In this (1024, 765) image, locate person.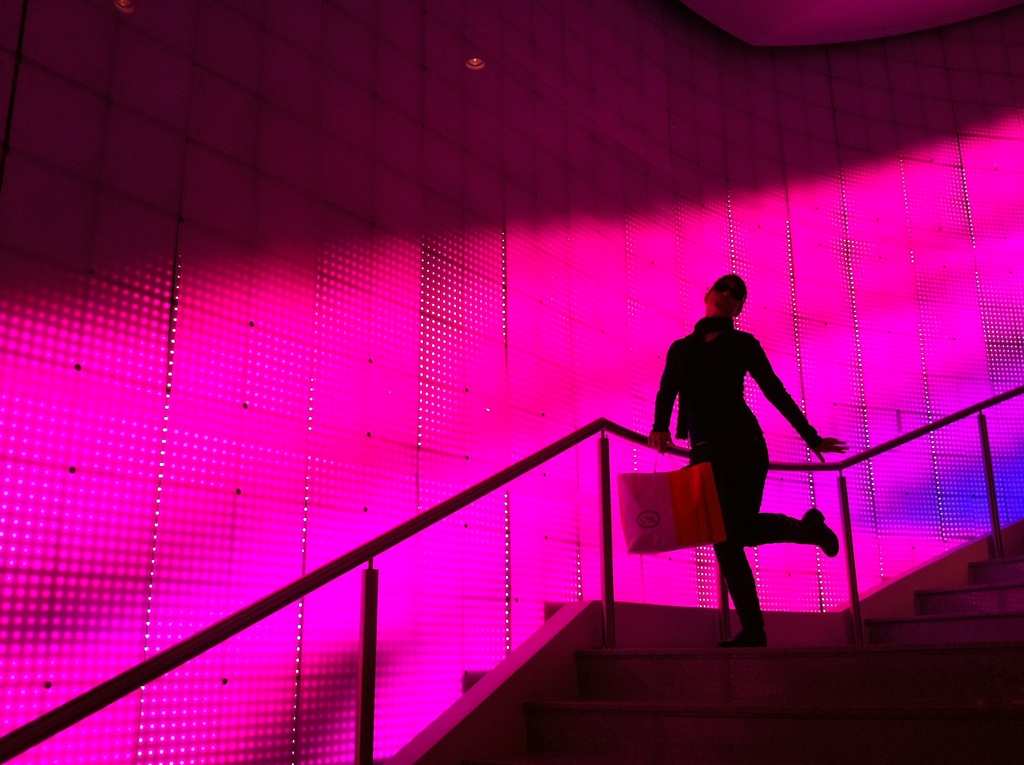
Bounding box: [644,275,854,650].
